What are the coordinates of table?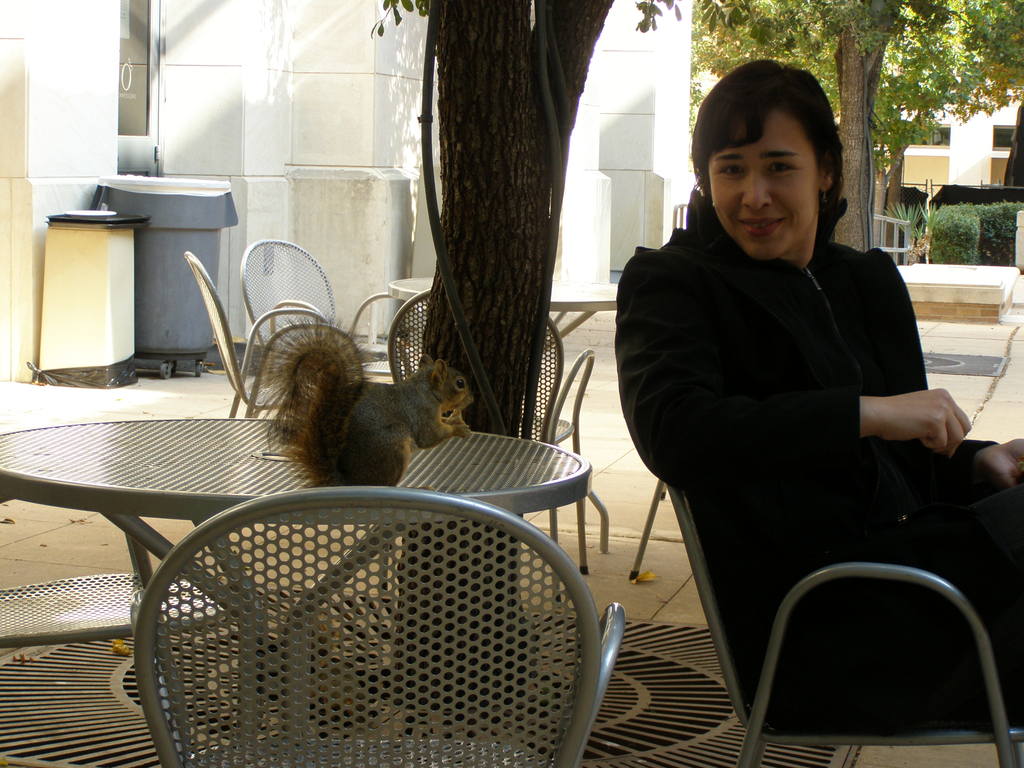
bbox=(35, 400, 636, 734).
